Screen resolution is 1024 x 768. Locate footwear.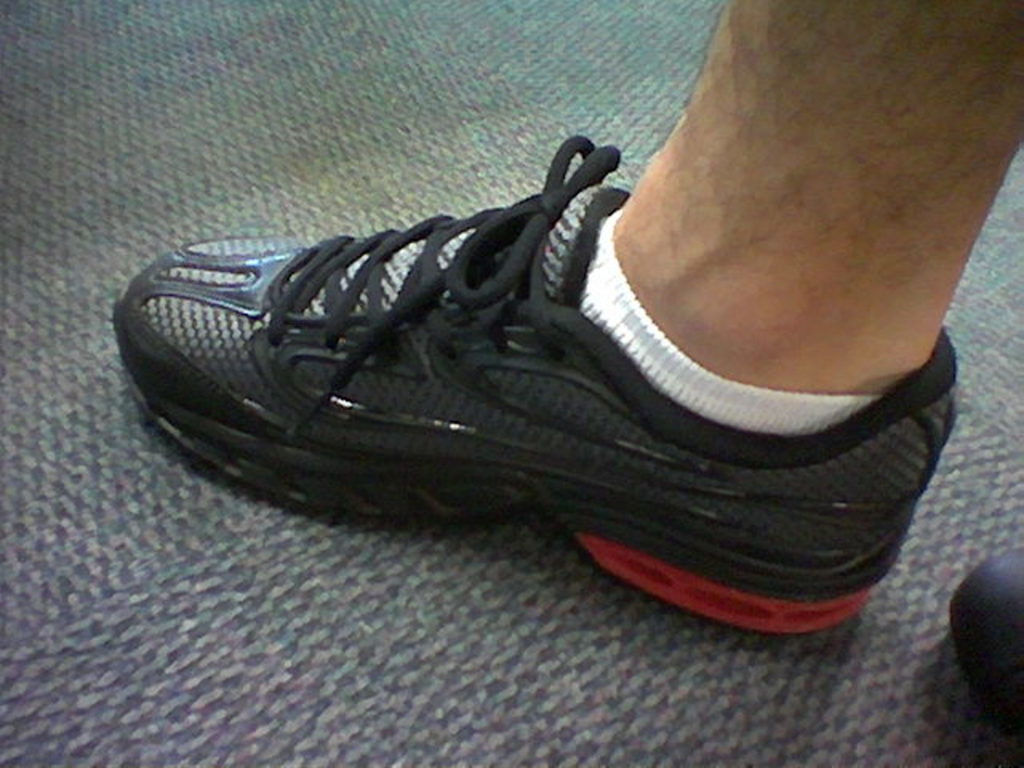
(left=944, top=546, right=1022, bottom=736).
